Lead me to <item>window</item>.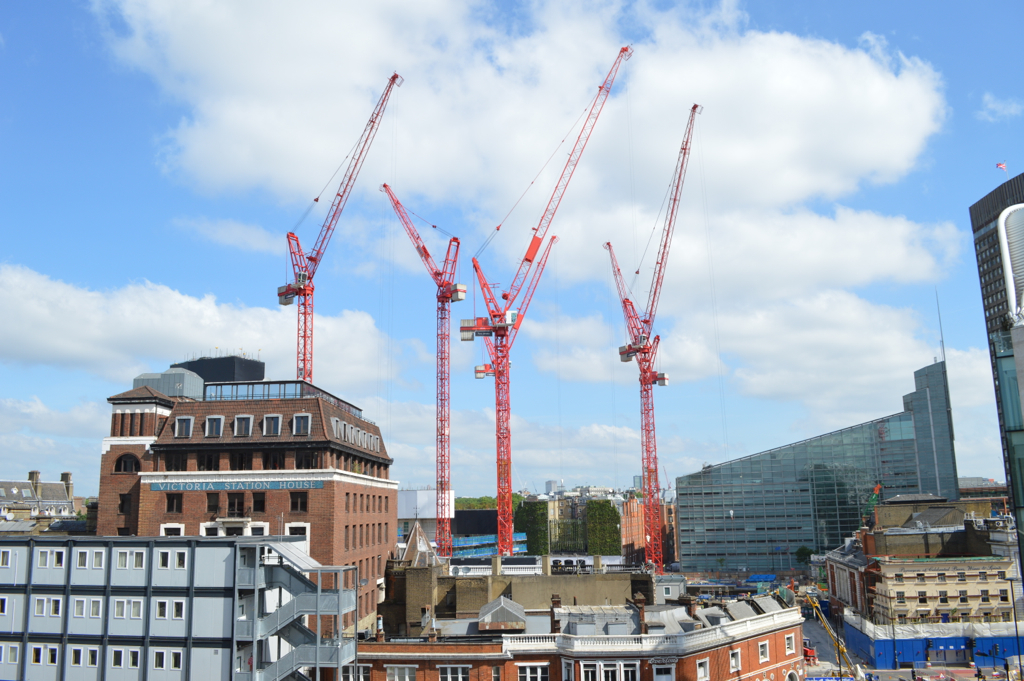
Lead to x1=90 y1=597 x2=102 y2=619.
